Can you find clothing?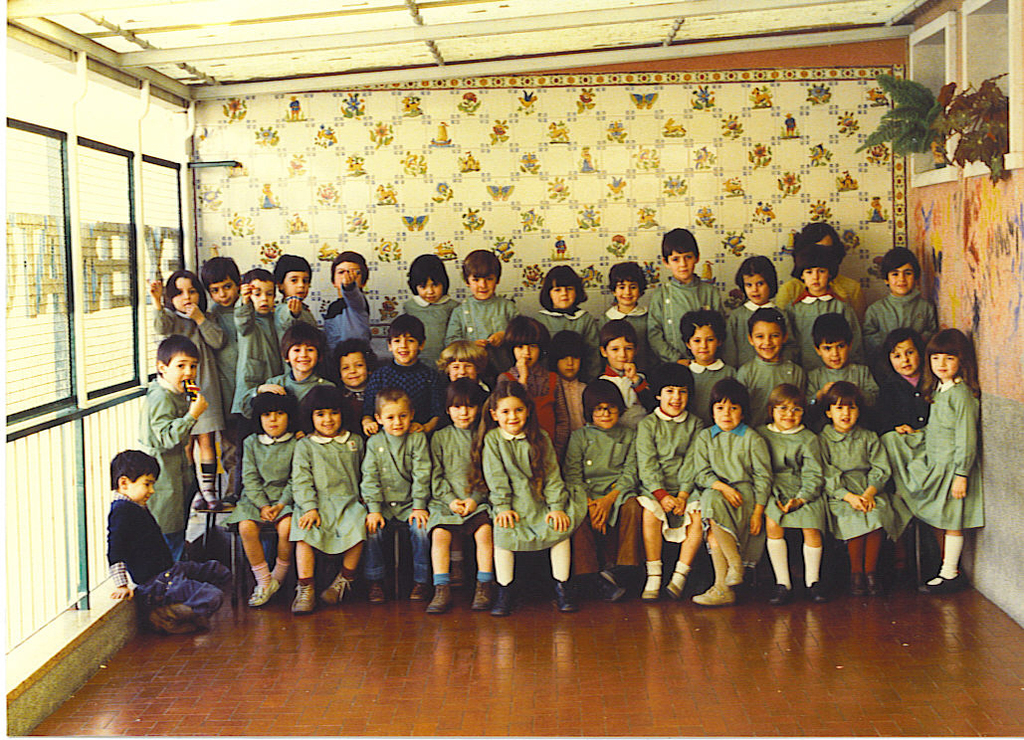
Yes, bounding box: bbox(877, 363, 930, 423).
